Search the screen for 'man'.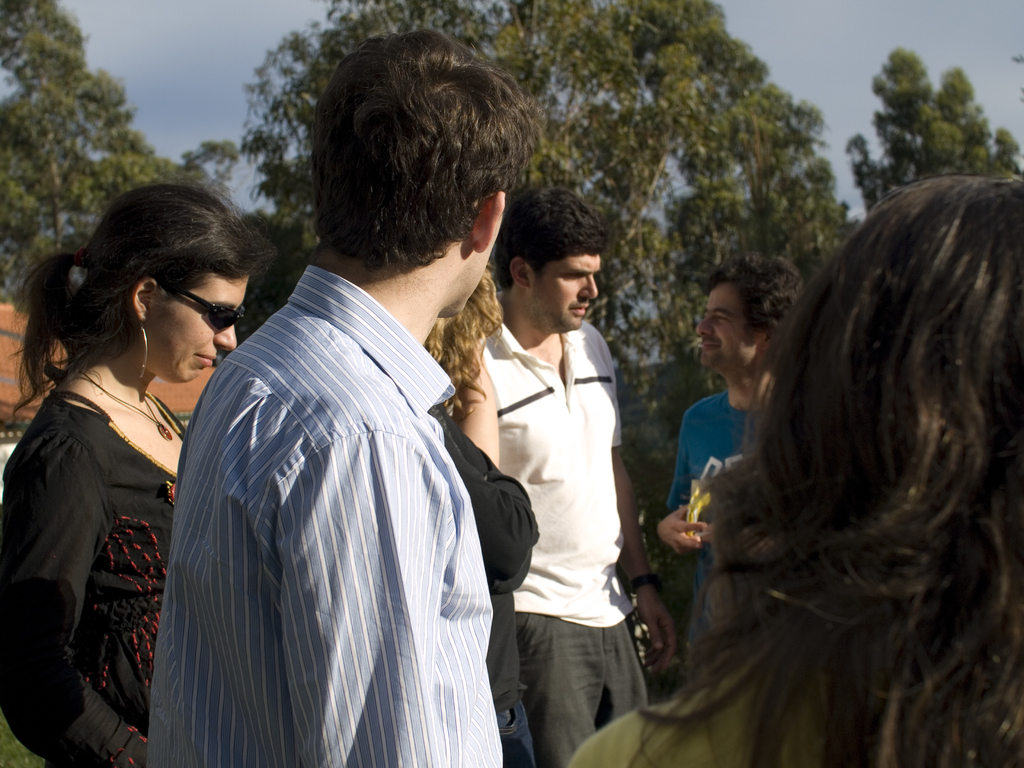
Found at 659 269 799 617.
